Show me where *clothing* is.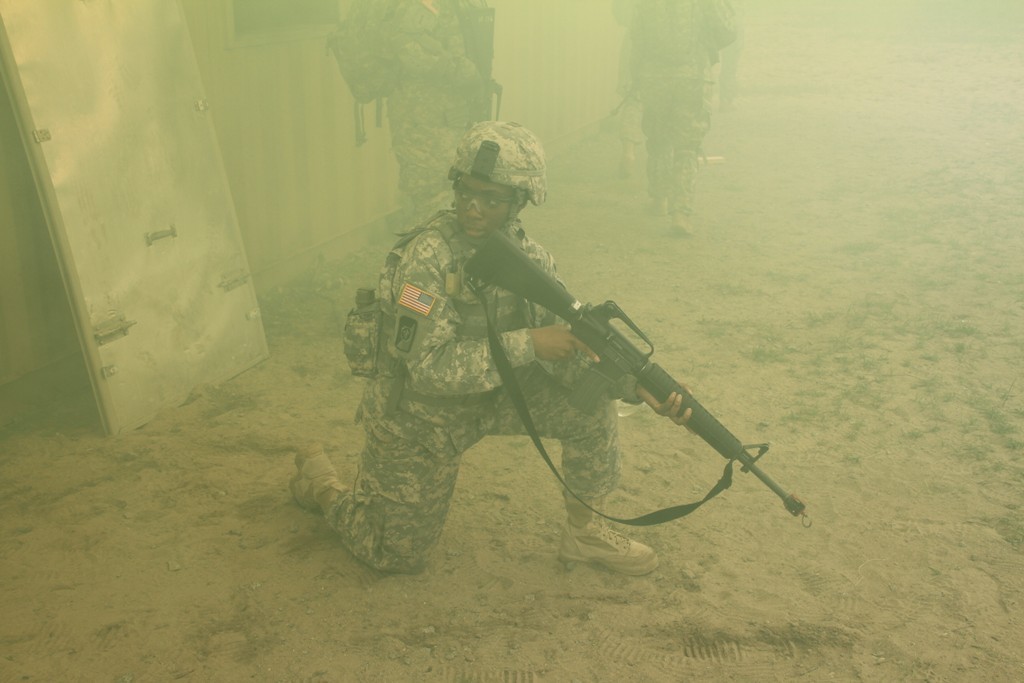
*clothing* is at (x1=626, y1=0, x2=738, y2=208).
